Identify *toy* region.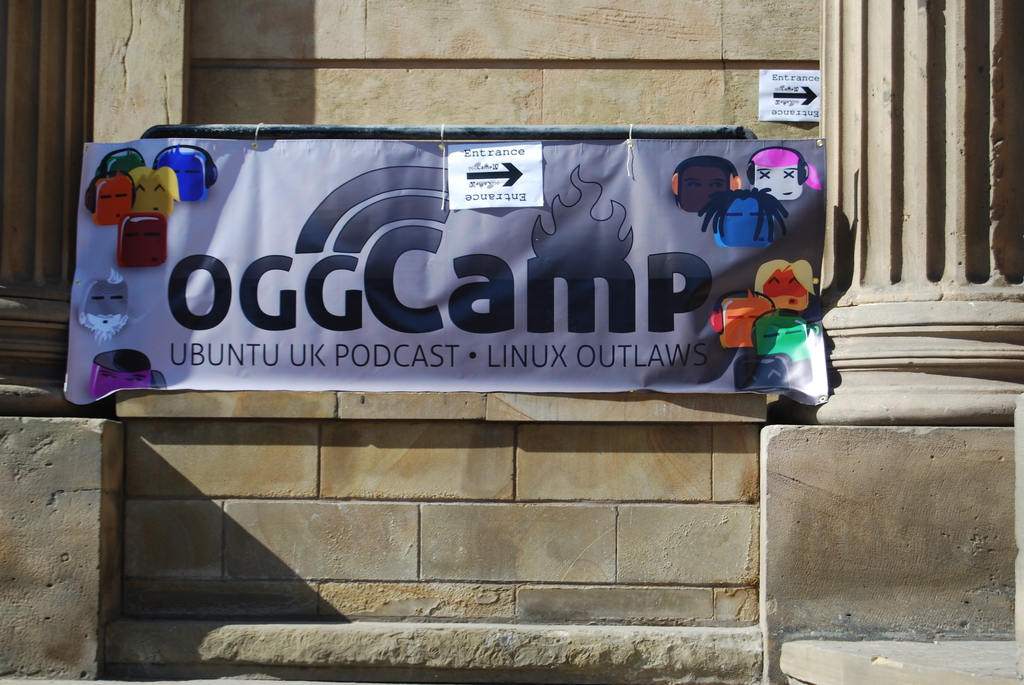
Region: x1=152 y1=141 x2=222 y2=202.
